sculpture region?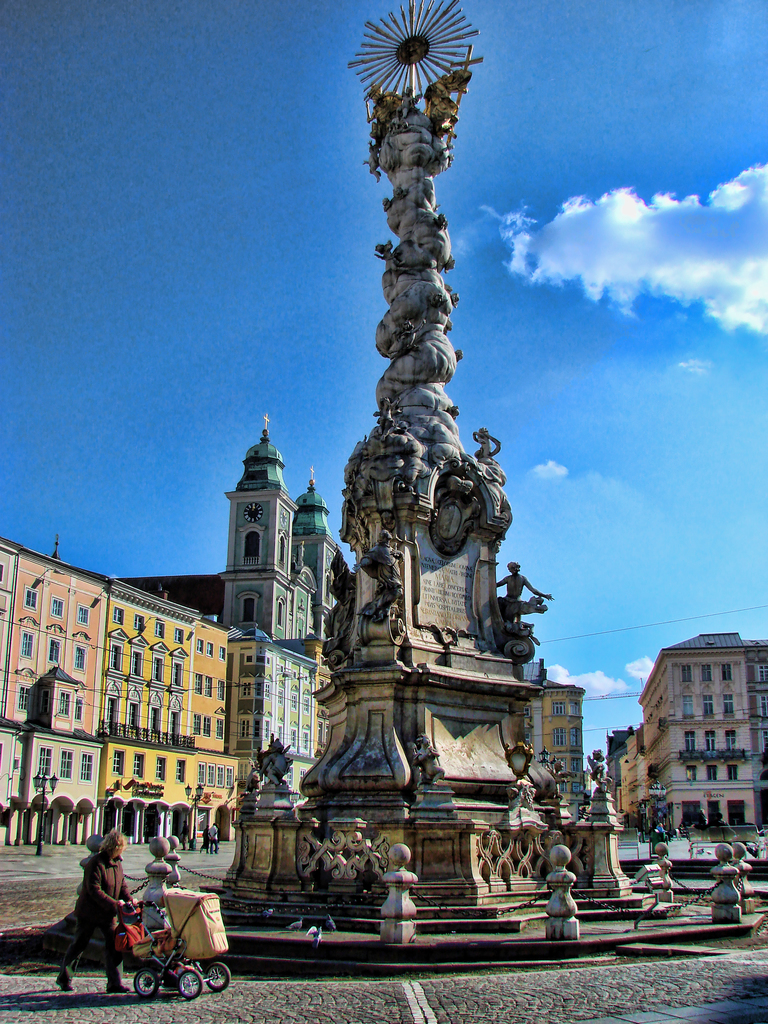
box(489, 557, 550, 636)
